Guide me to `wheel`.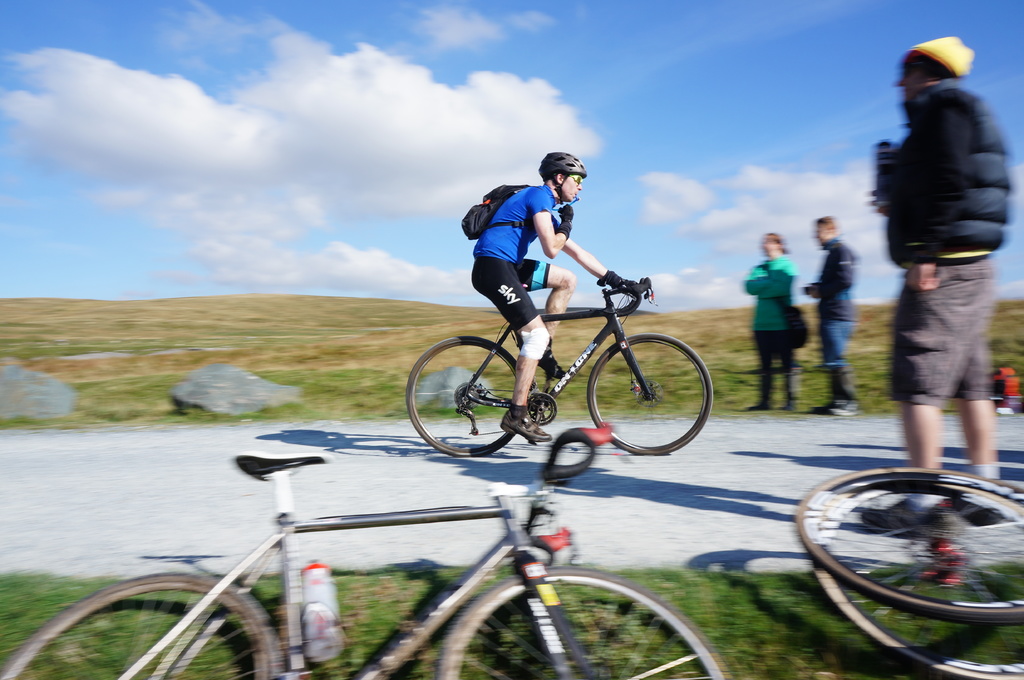
Guidance: [813, 473, 1023, 679].
